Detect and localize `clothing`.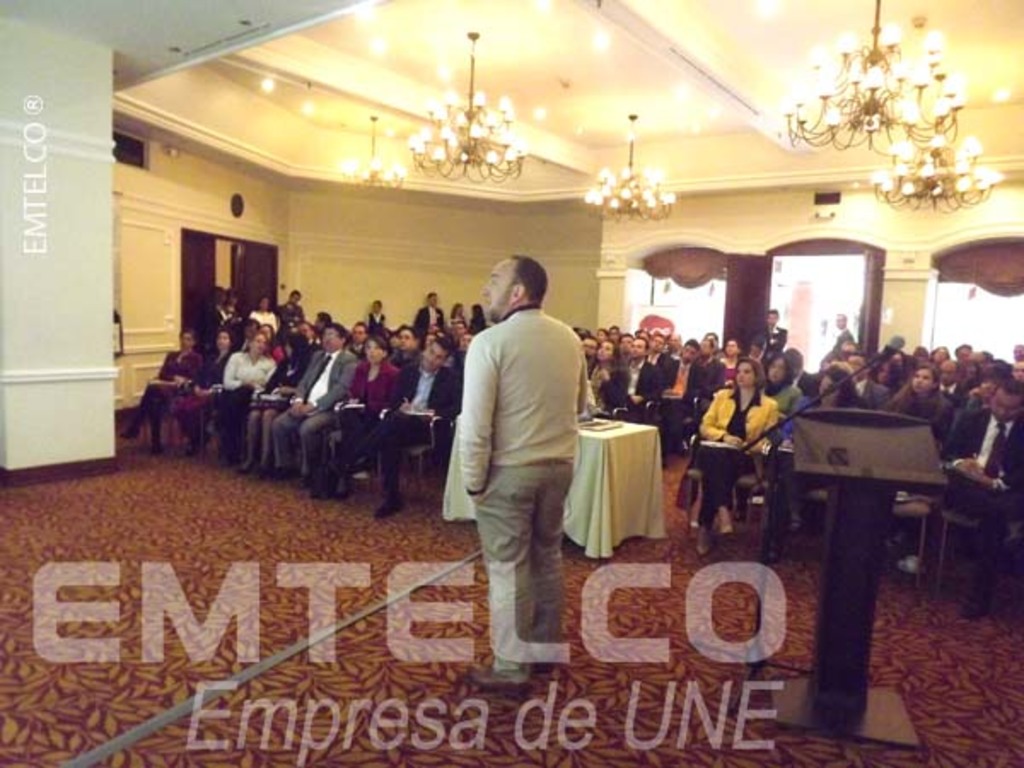
Localized at rect(951, 406, 1014, 584).
